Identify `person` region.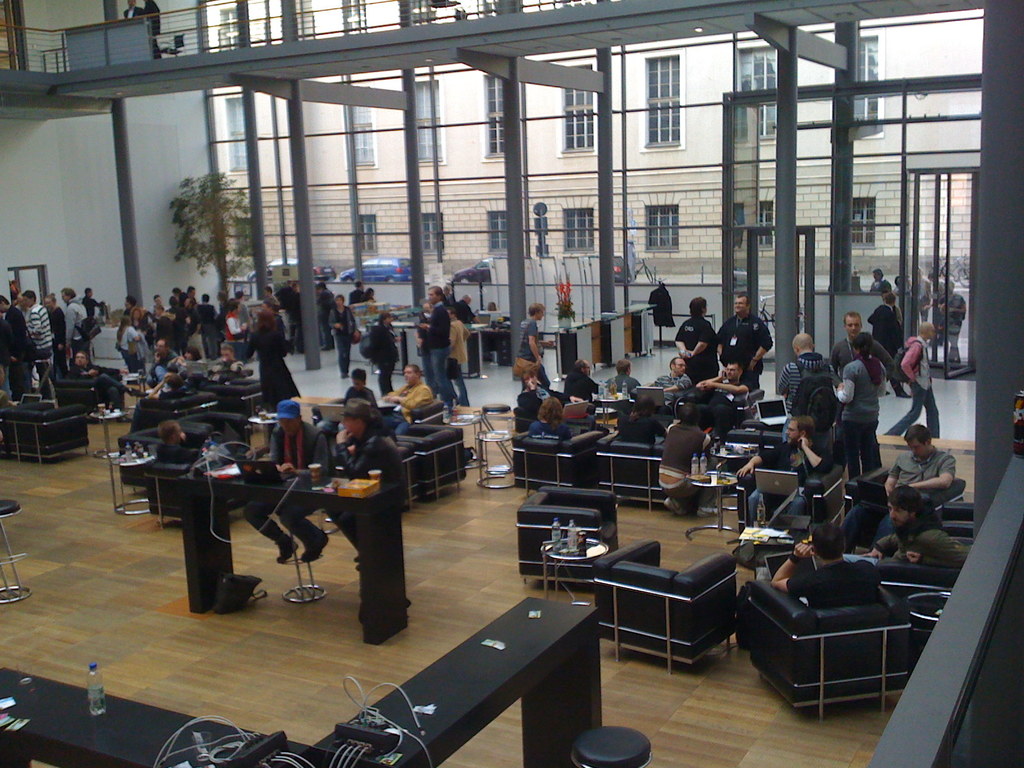
Region: {"left": 261, "top": 335, "right": 301, "bottom": 399}.
